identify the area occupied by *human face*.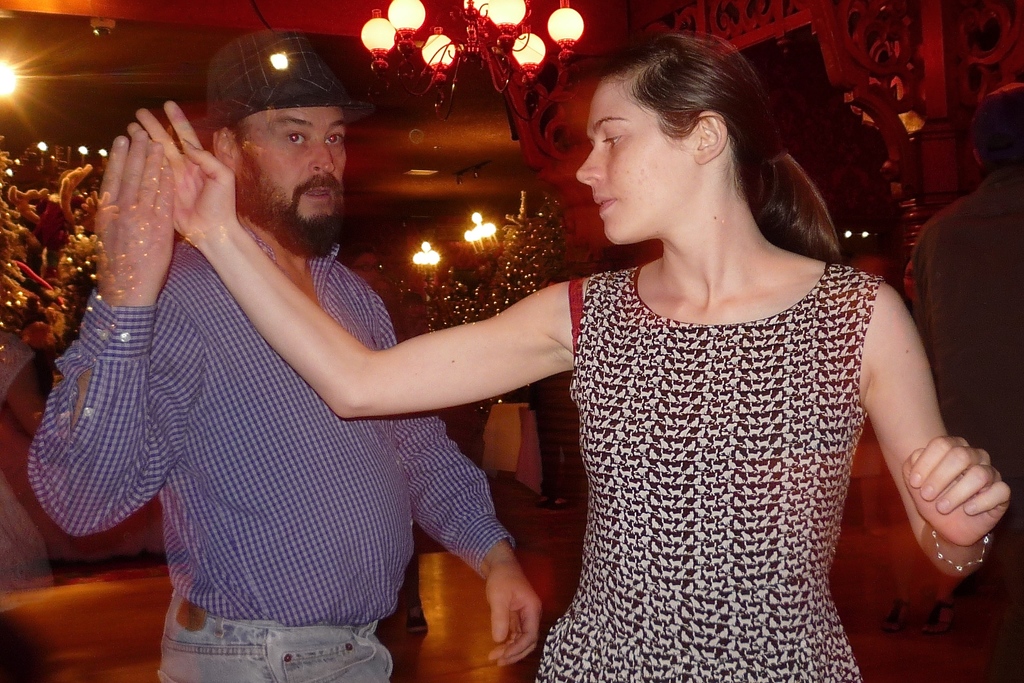
Area: <bbox>236, 108, 348, 229</bbox>.
